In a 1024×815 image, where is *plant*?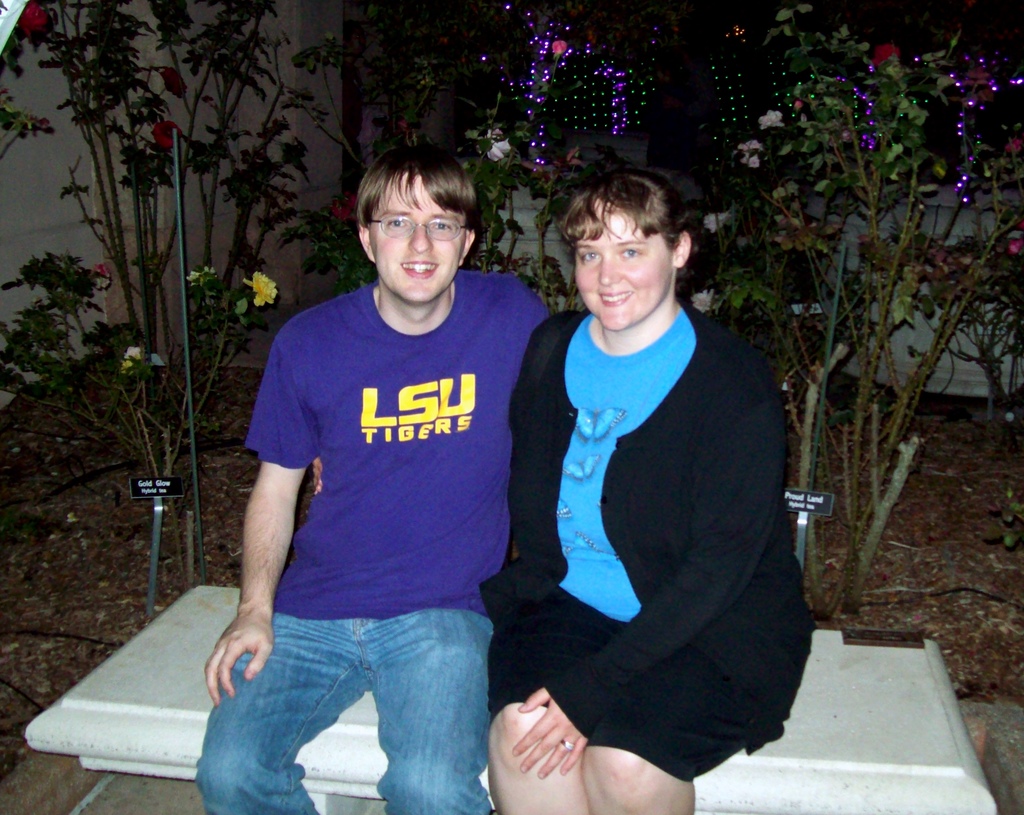
locate(303, 25, 743, 312).
